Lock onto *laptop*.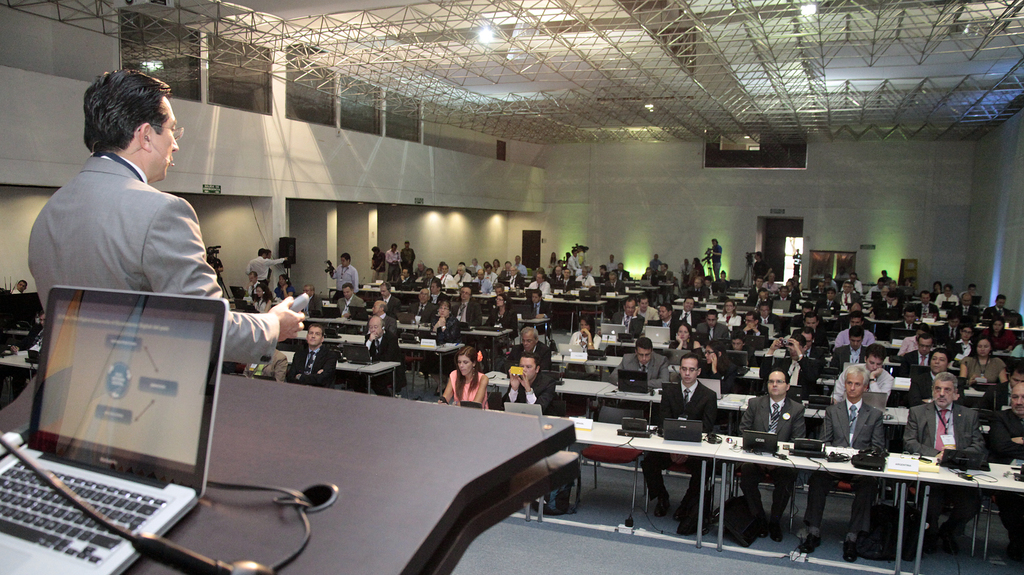
Locked: box=[559, 344, 583, 356].
